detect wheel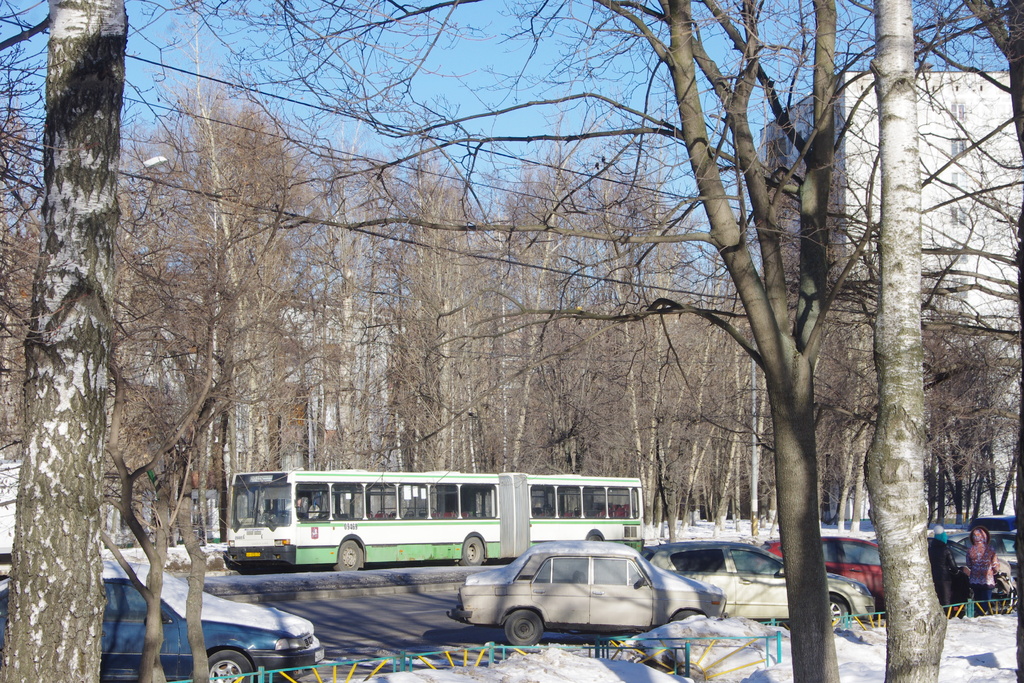
(456,534,483,567)
